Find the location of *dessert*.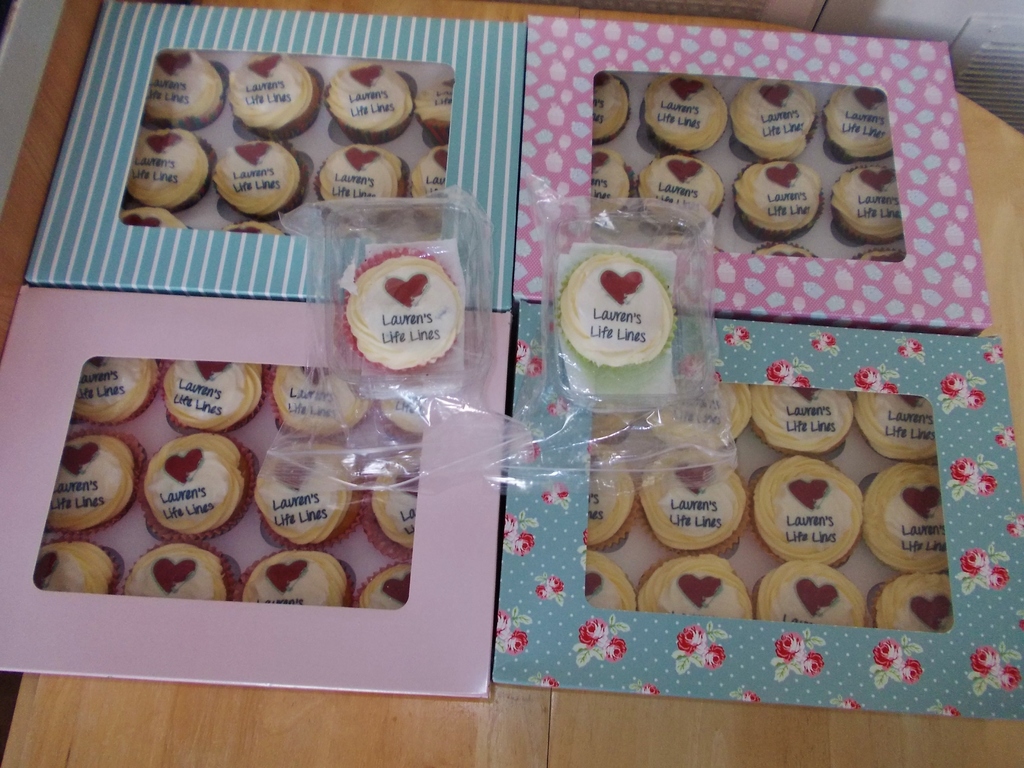
Location: (x1=259, y1=429, x2=350, y2=544).
